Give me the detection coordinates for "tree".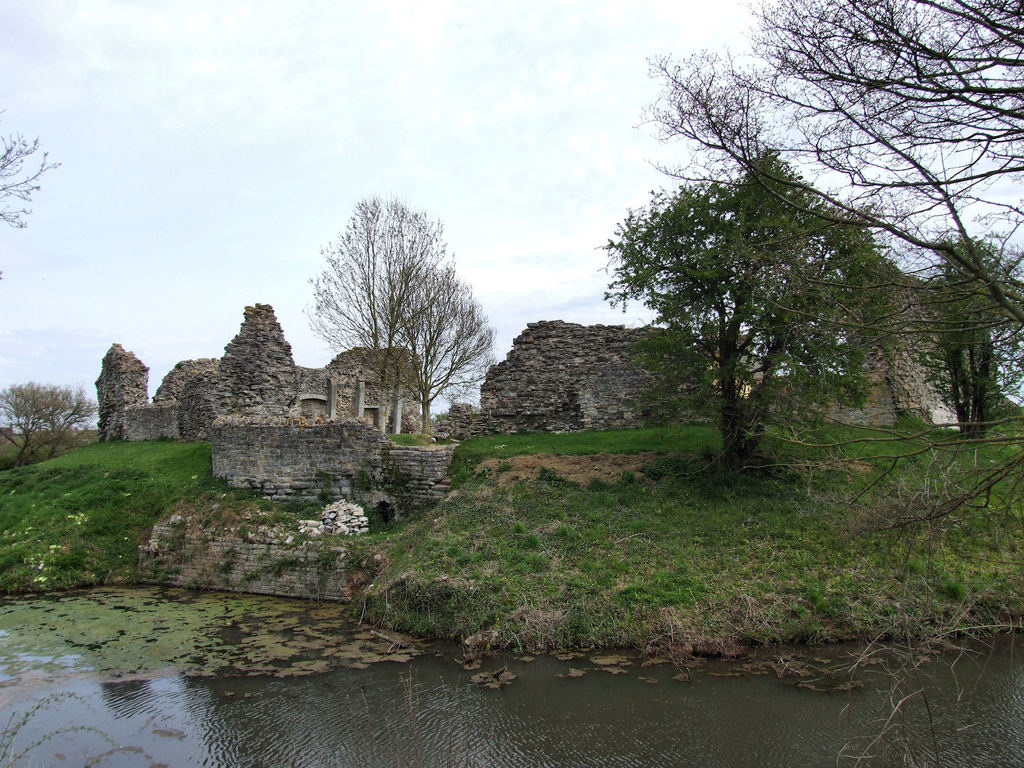
[920, 234, 1023, 426].
